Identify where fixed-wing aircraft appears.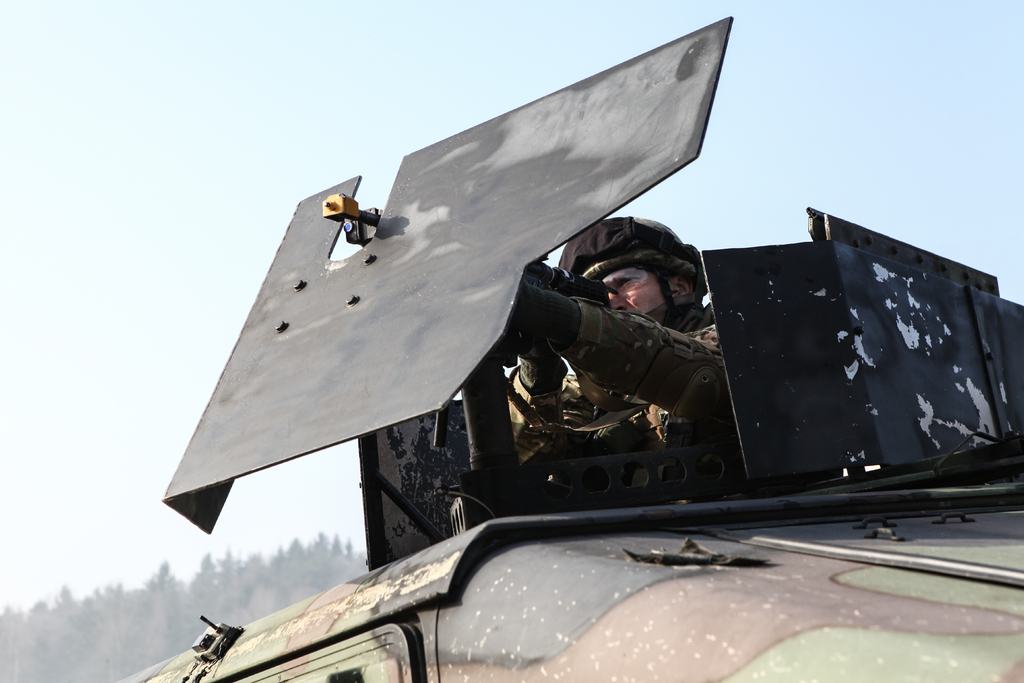
Appears at <bbox>107, 15, 1023, 682</bbox>.
